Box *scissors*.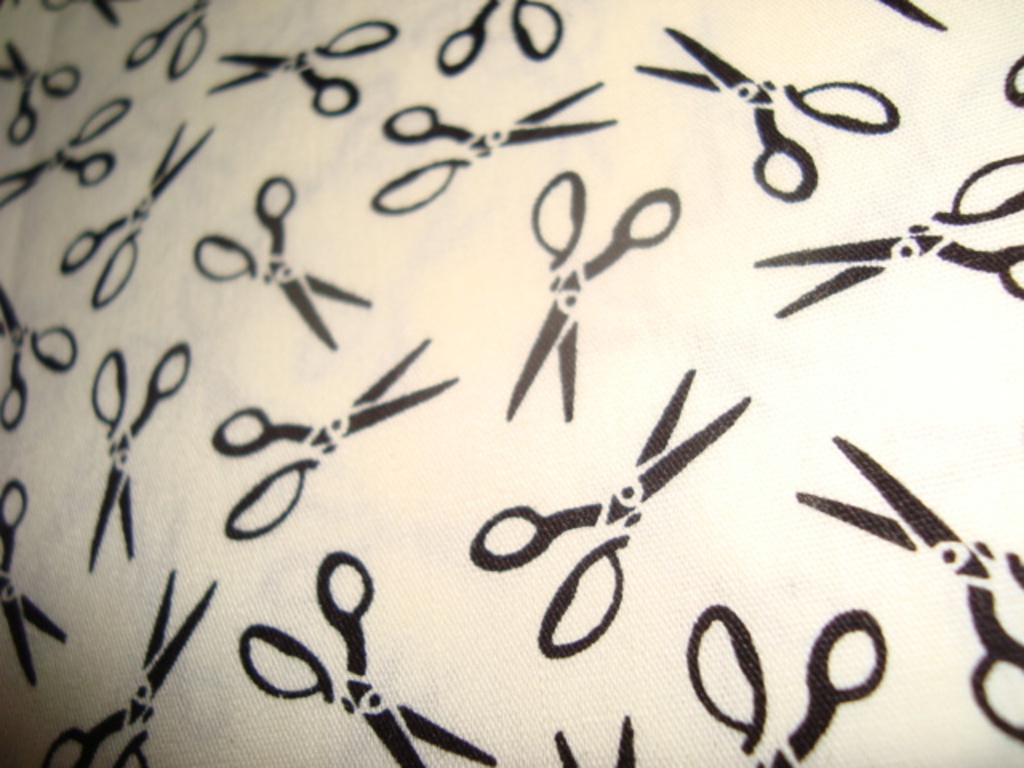
<bbox>552, 715, 642, 766</bbox>.
